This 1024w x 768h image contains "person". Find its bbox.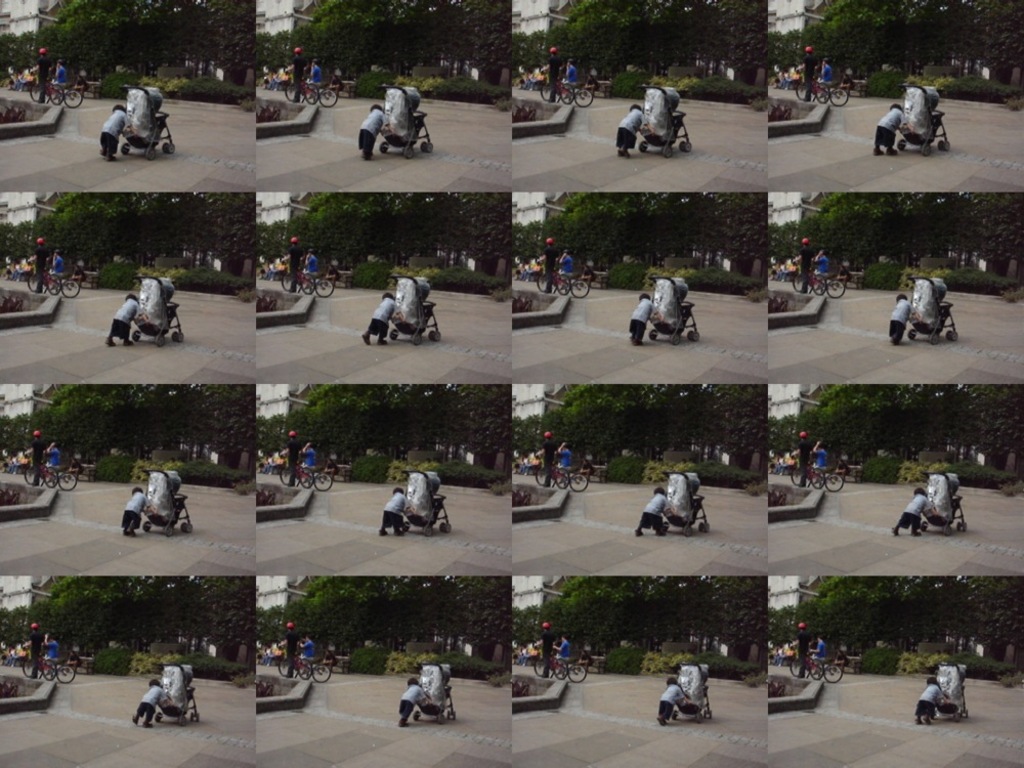
[left=33, top=427, right=46, bottom=486].
